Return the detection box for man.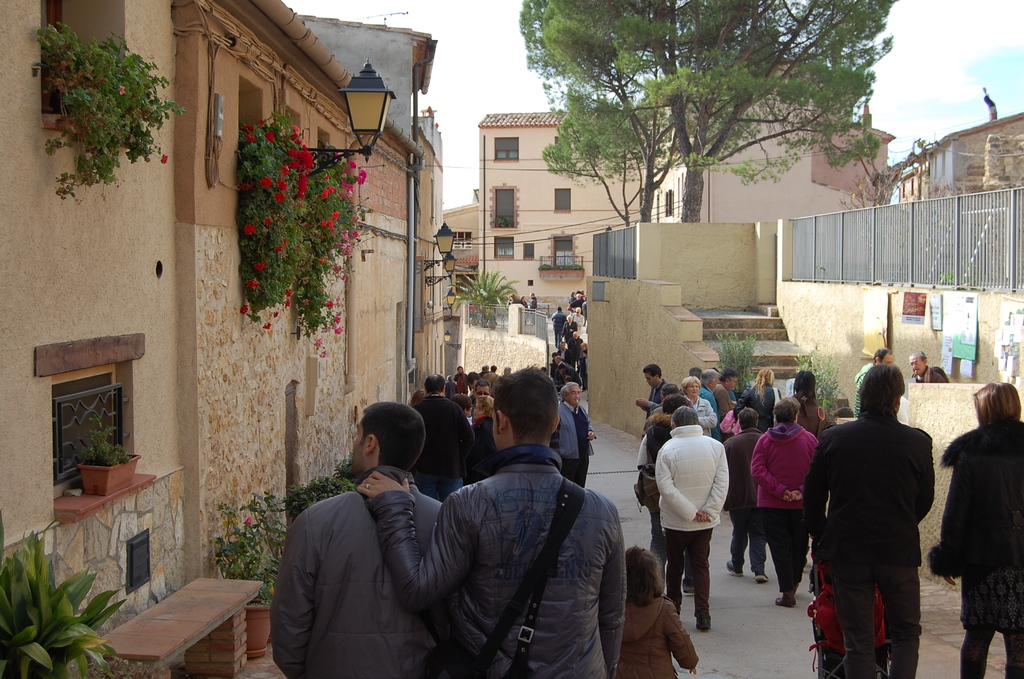
l=634, t=362, r=668, b=416.
